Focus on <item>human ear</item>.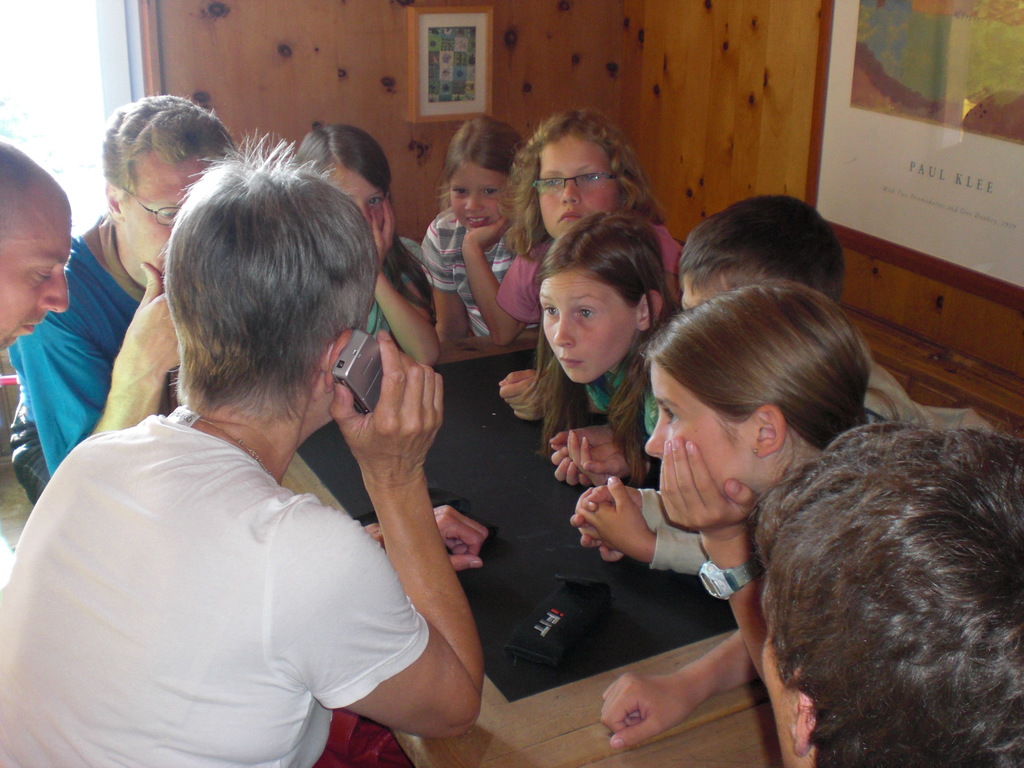
Focused at (790,666,819,759).
